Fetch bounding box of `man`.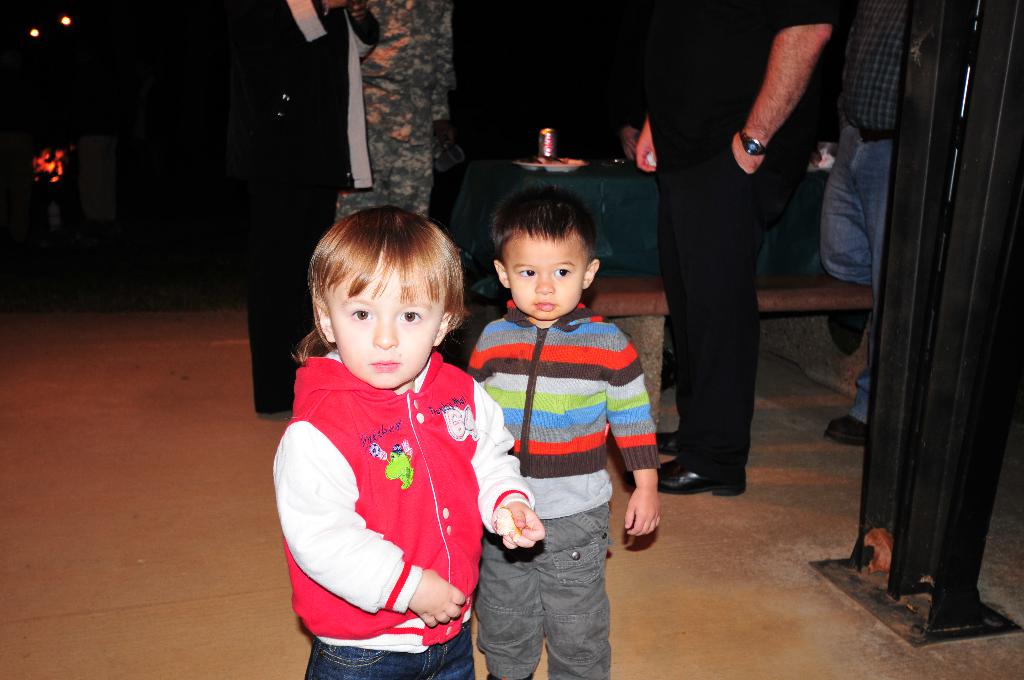
Bbox: <box>223,0,378,419</box>.
